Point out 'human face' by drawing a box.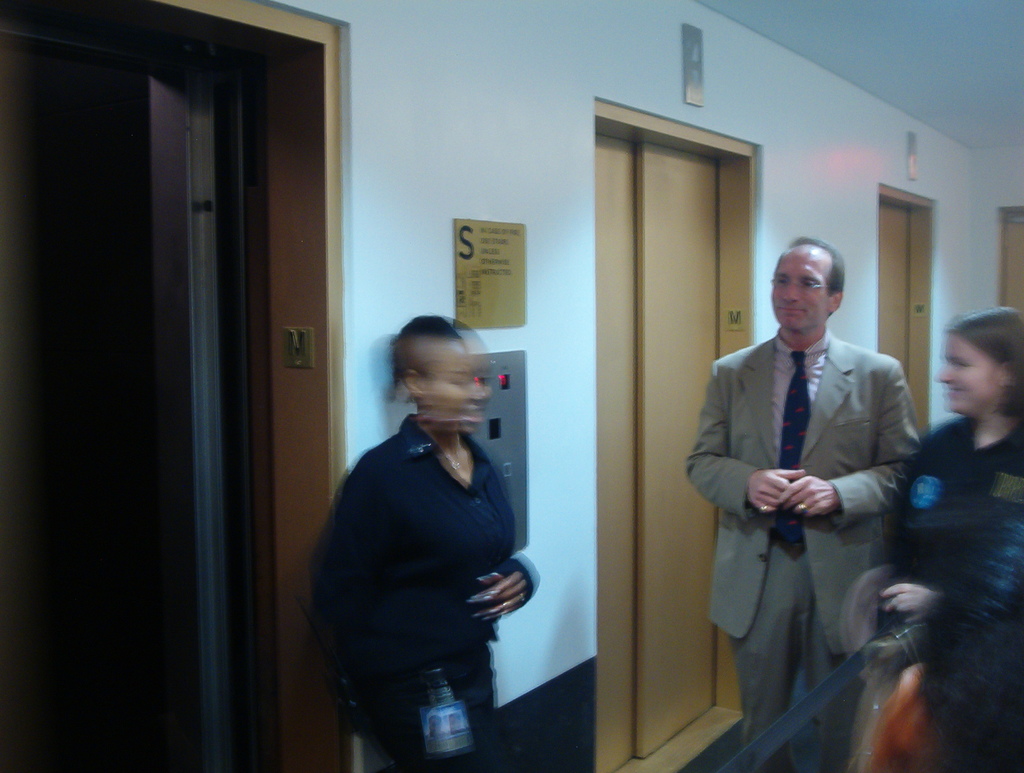
locate(427, 332, 495, 435).
